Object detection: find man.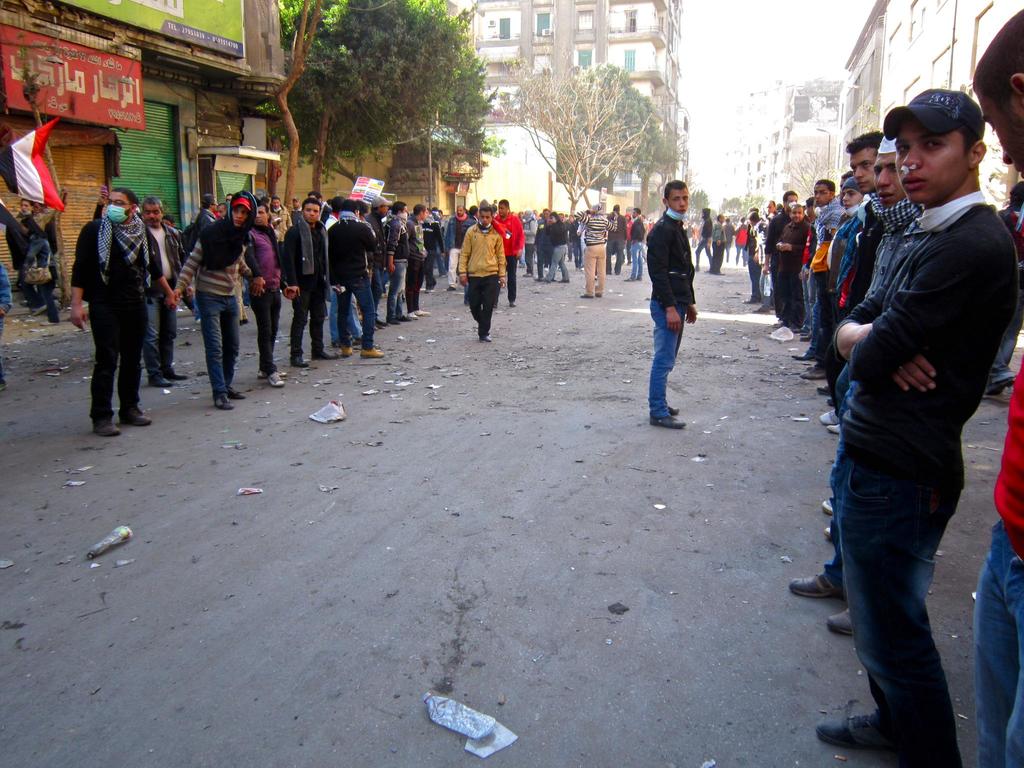
[355,195,408,338].
